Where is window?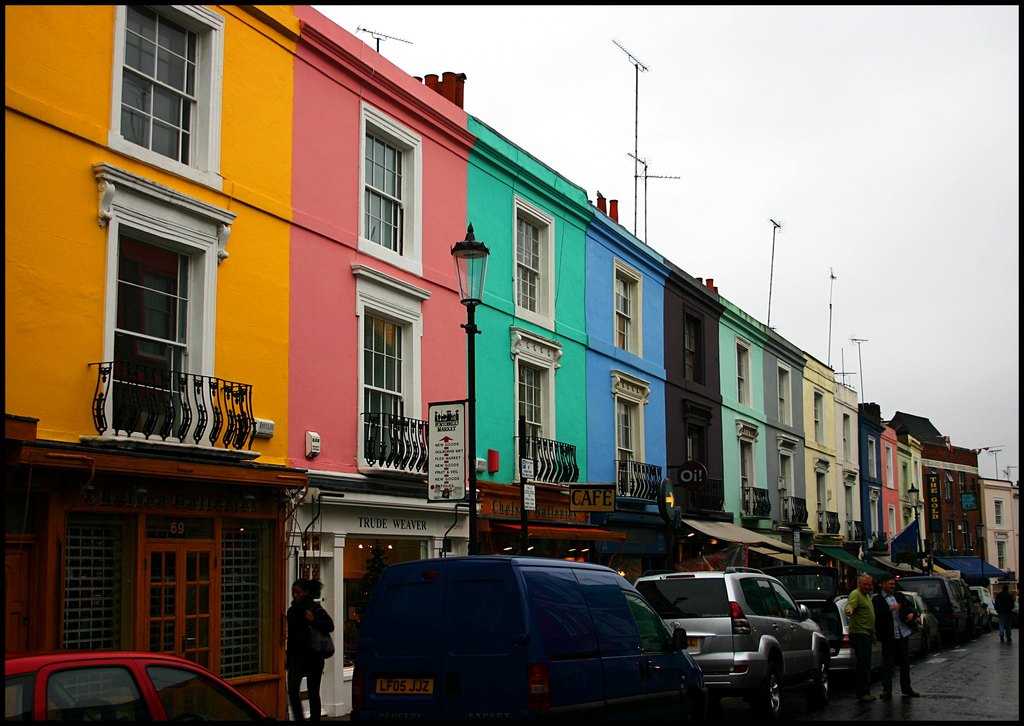
box(776, 360, 800, 433).
